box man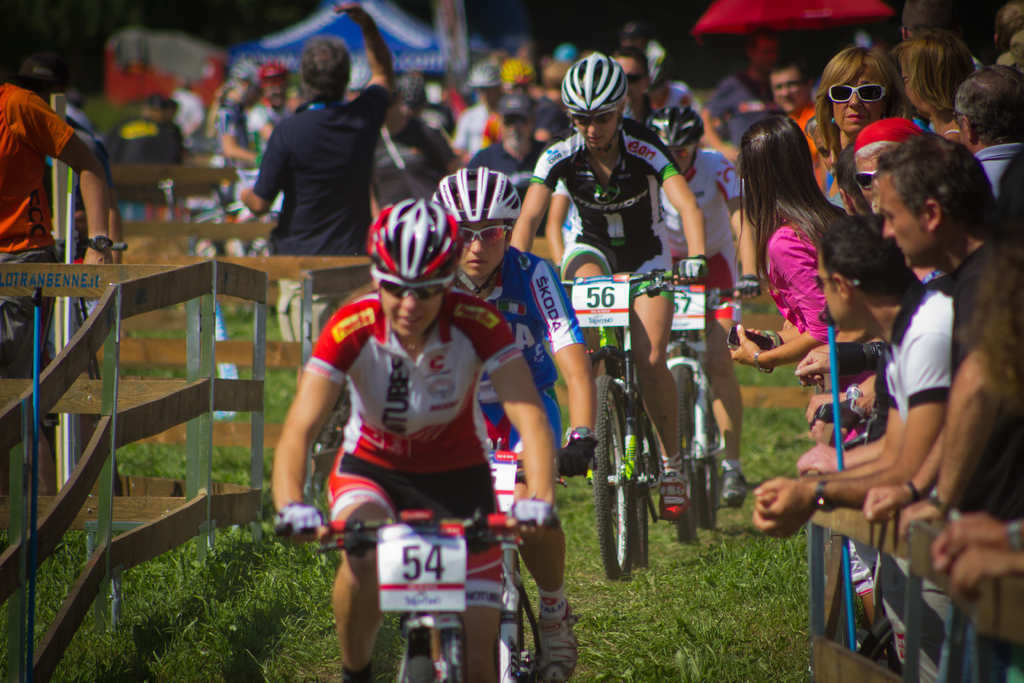
951/59/1023/190
